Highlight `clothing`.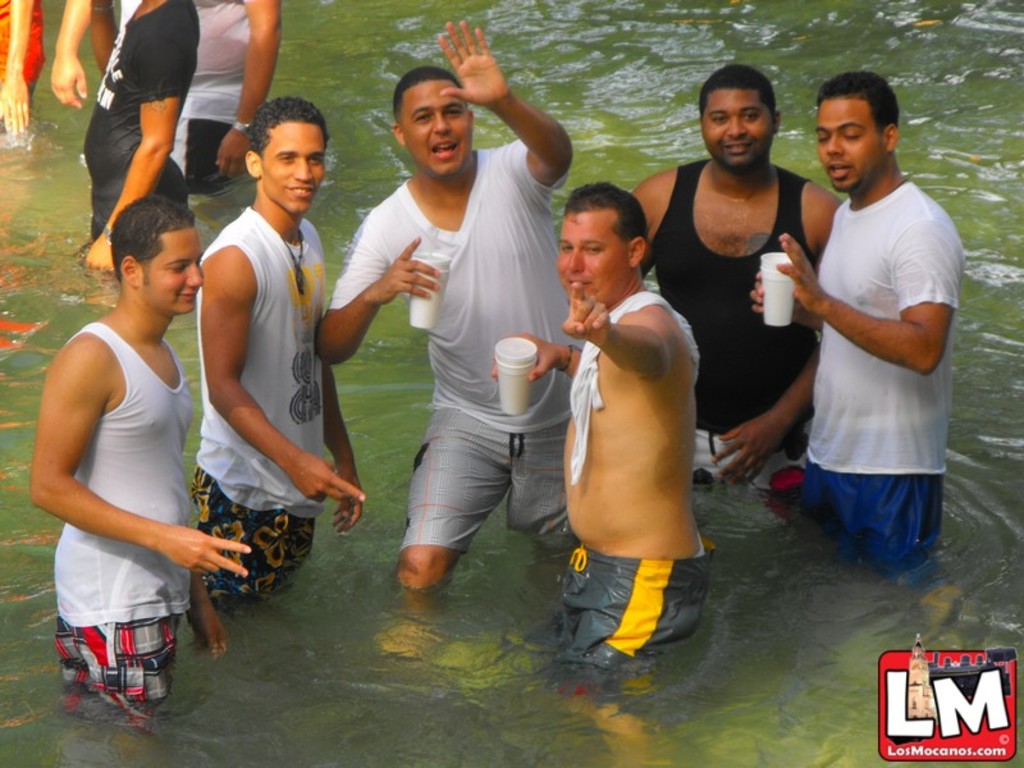
Highlighted region: Rect(193, 223, 323, 584).
